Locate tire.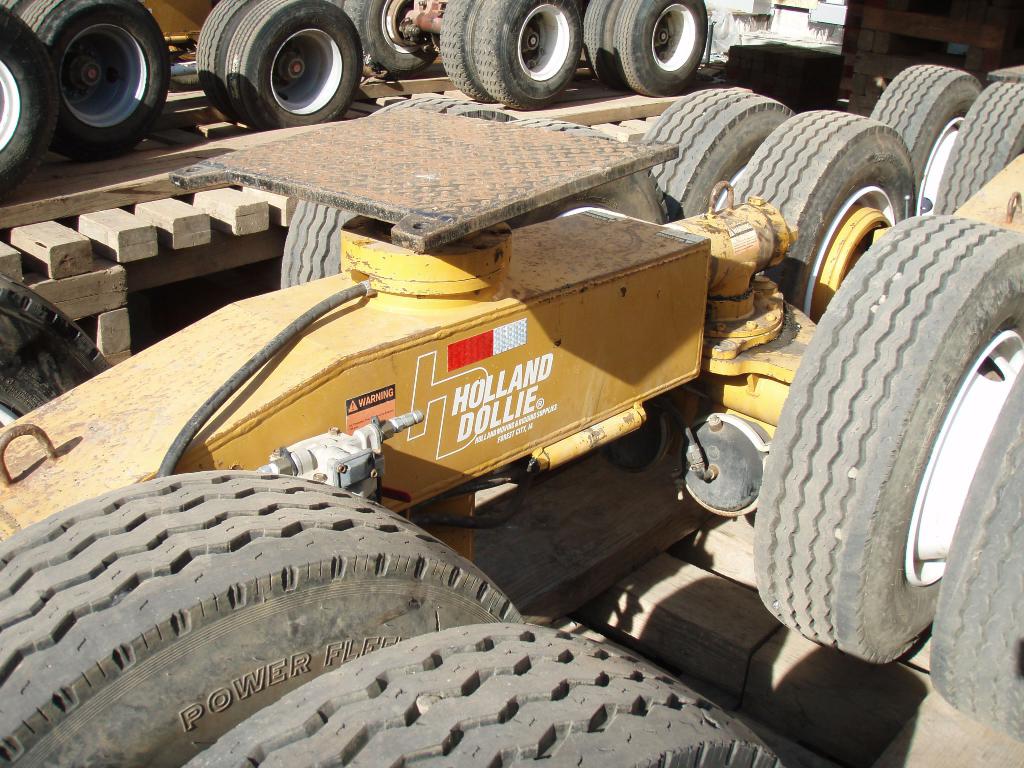
Bounding box: [x1=639, y1=86, x2=804, y2=226].
